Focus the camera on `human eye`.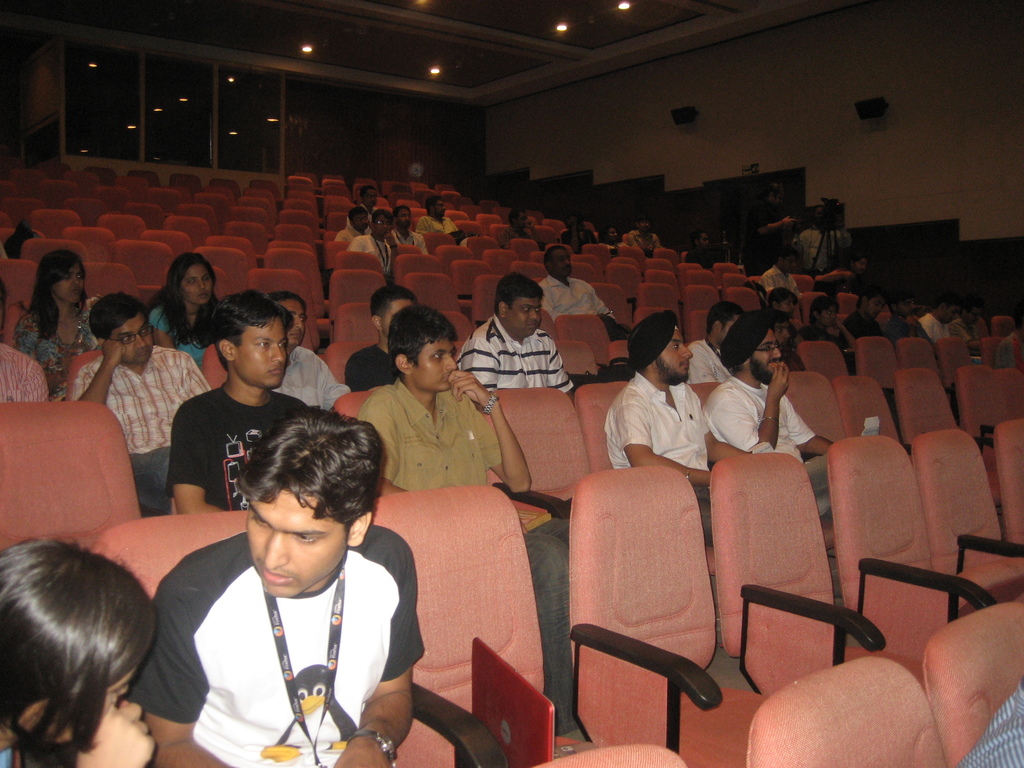
Focus region: x1=536, y1=305, x2=541, y2=311.
